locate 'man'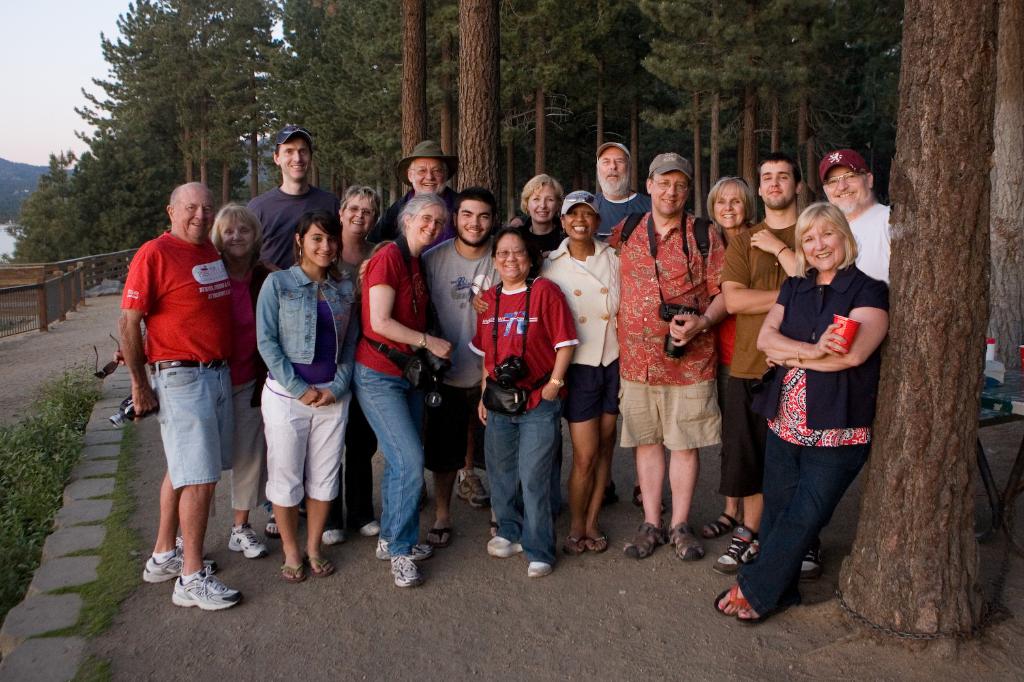
(369, 140, 464, 246)
